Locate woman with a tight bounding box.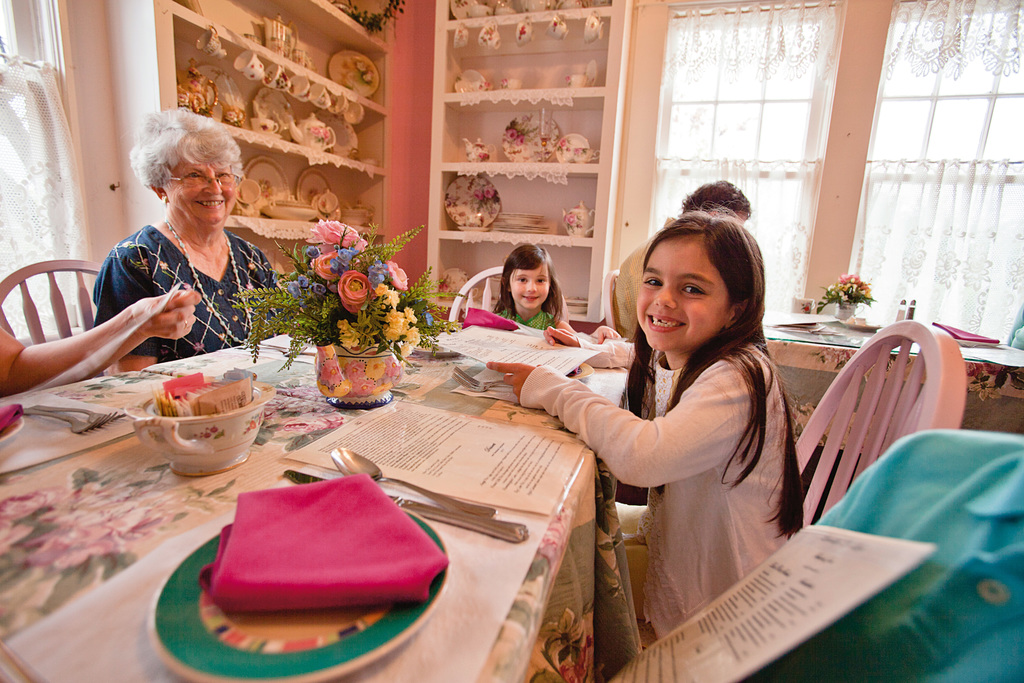
crop(76, 103, 284, 384).
